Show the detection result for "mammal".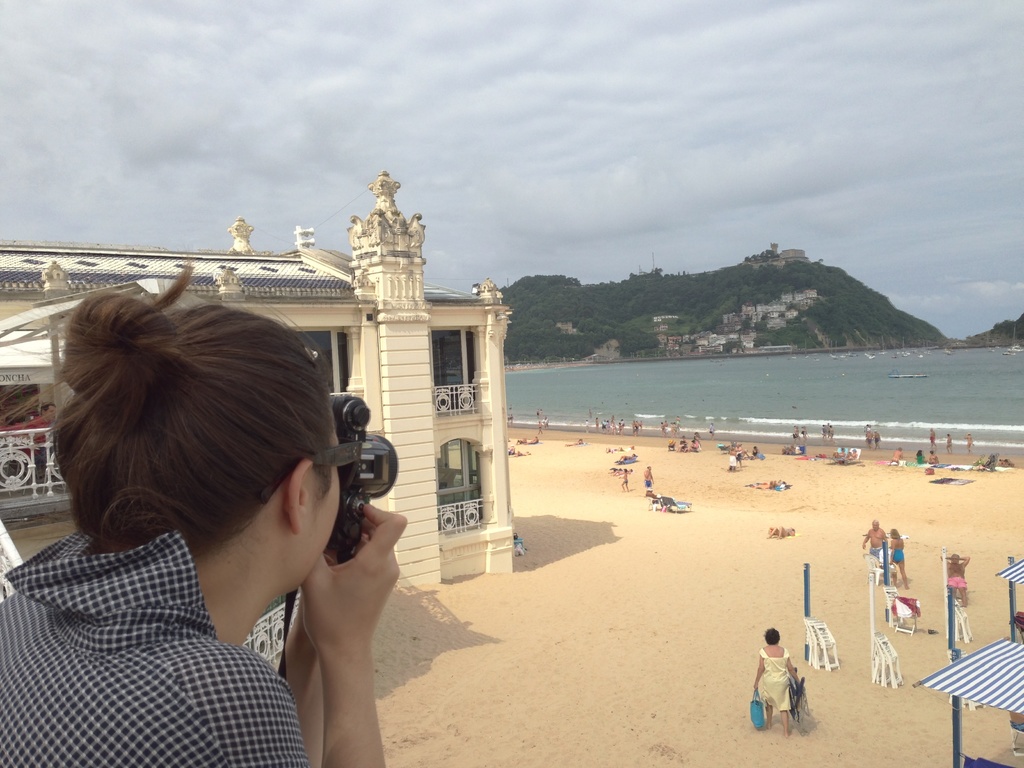
[x1=738, y1=445, x2=752, y2=460].
